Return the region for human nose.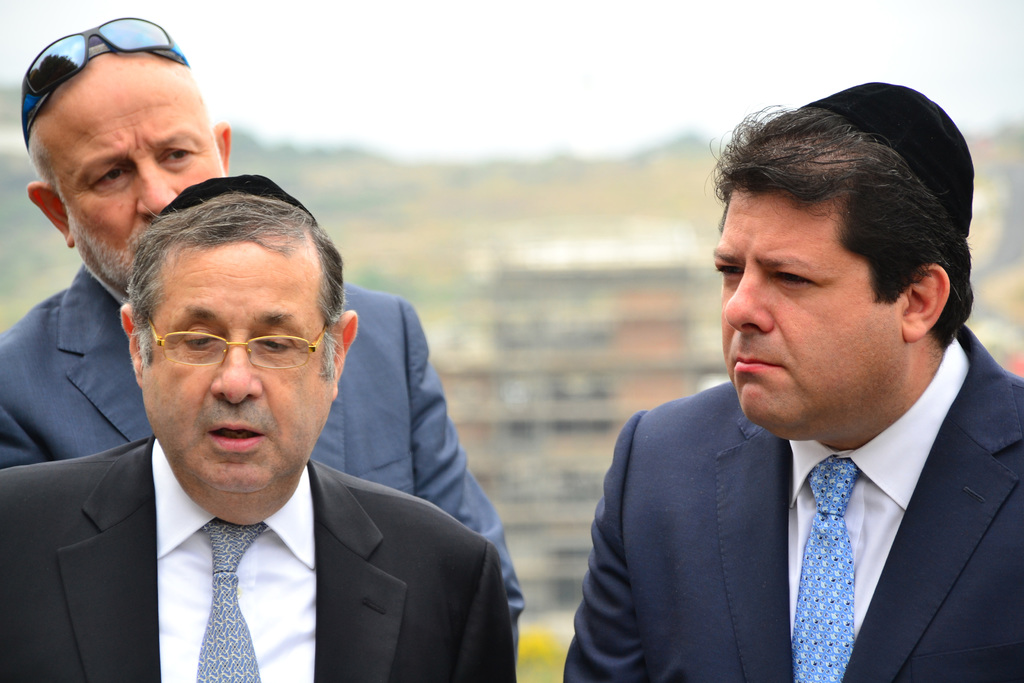
212:344:264:409.
